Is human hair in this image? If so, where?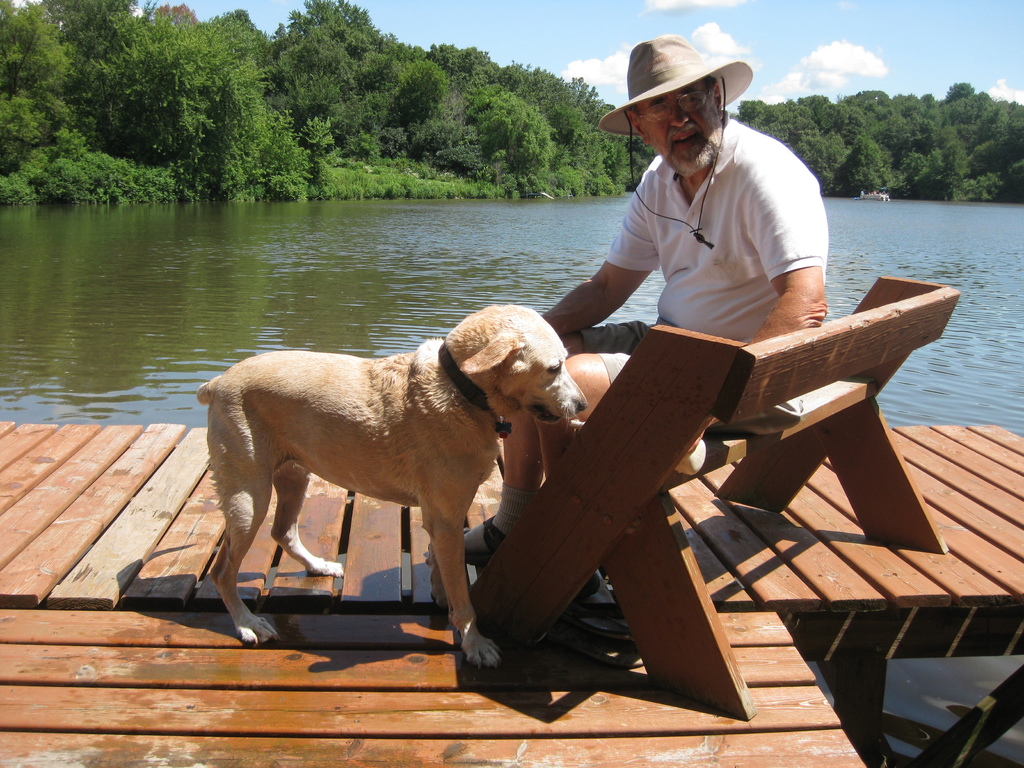
Yes, at x1=627, y1=63, x2=738, y2=149.
